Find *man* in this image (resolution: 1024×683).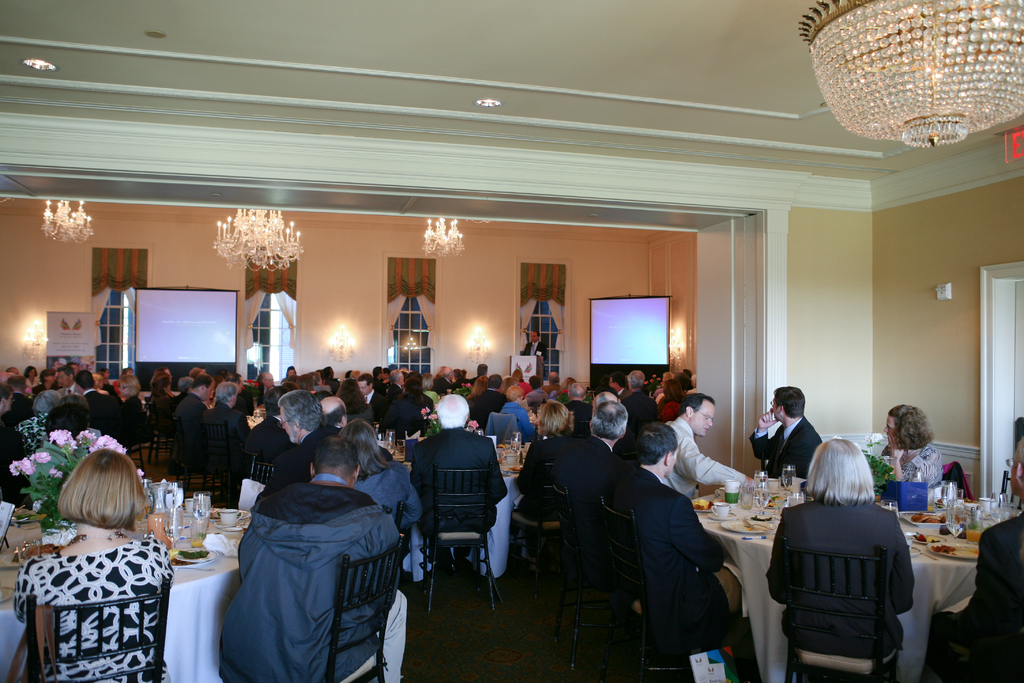
rect(761, 433, 924, 673).
